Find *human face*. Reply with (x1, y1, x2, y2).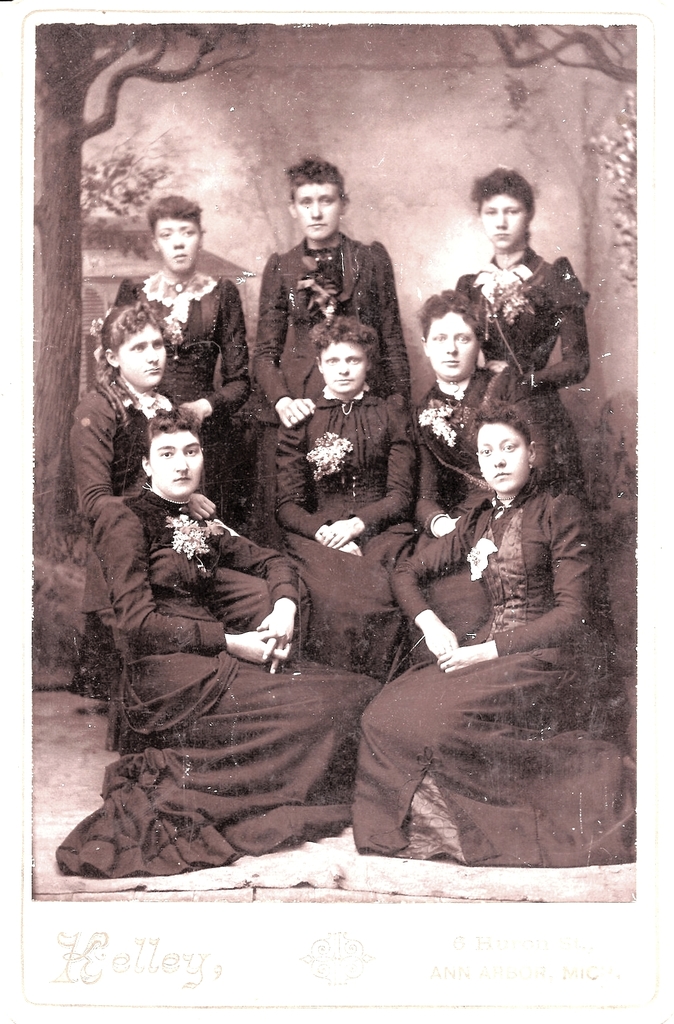
(155, 221, 200, 276).
